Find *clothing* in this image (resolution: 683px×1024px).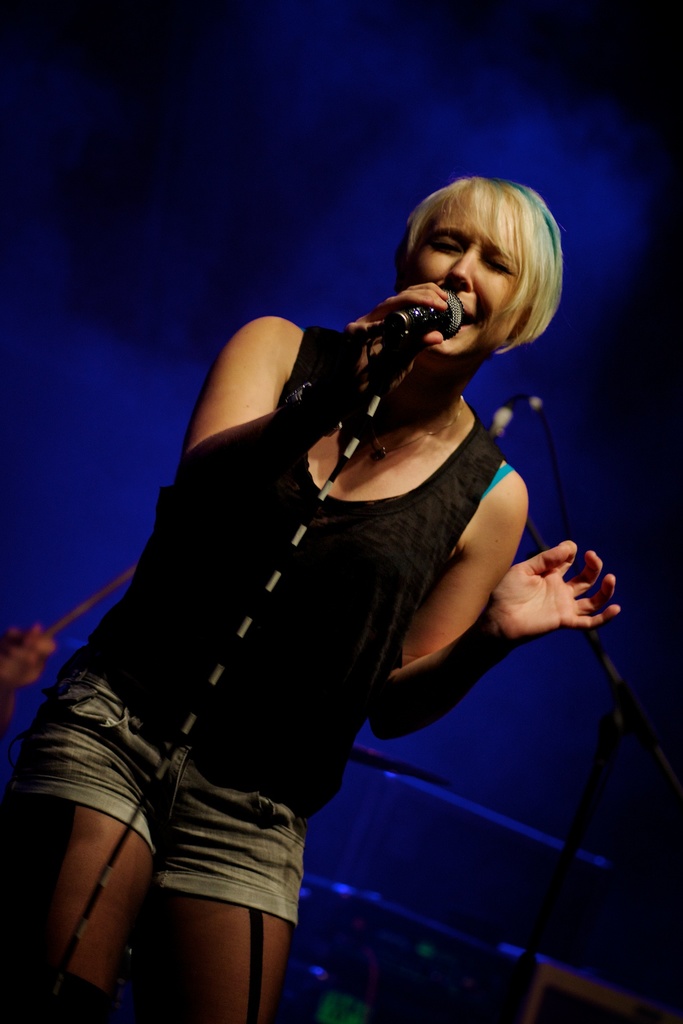
78 283 558 961.
